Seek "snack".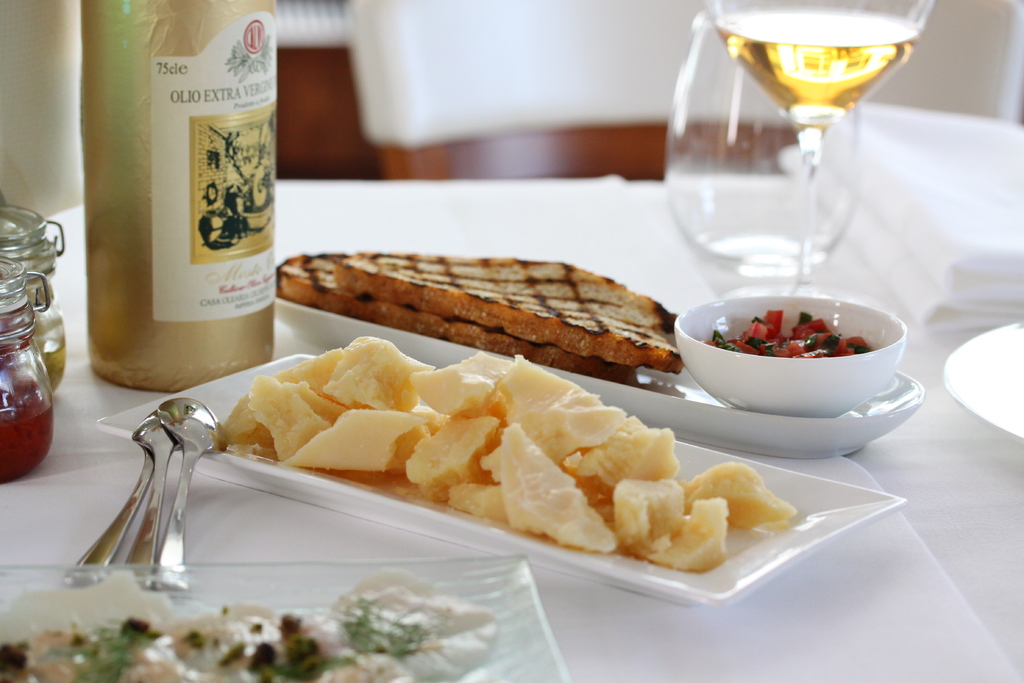
(left=332, top=246, right=684, bottom=382).
